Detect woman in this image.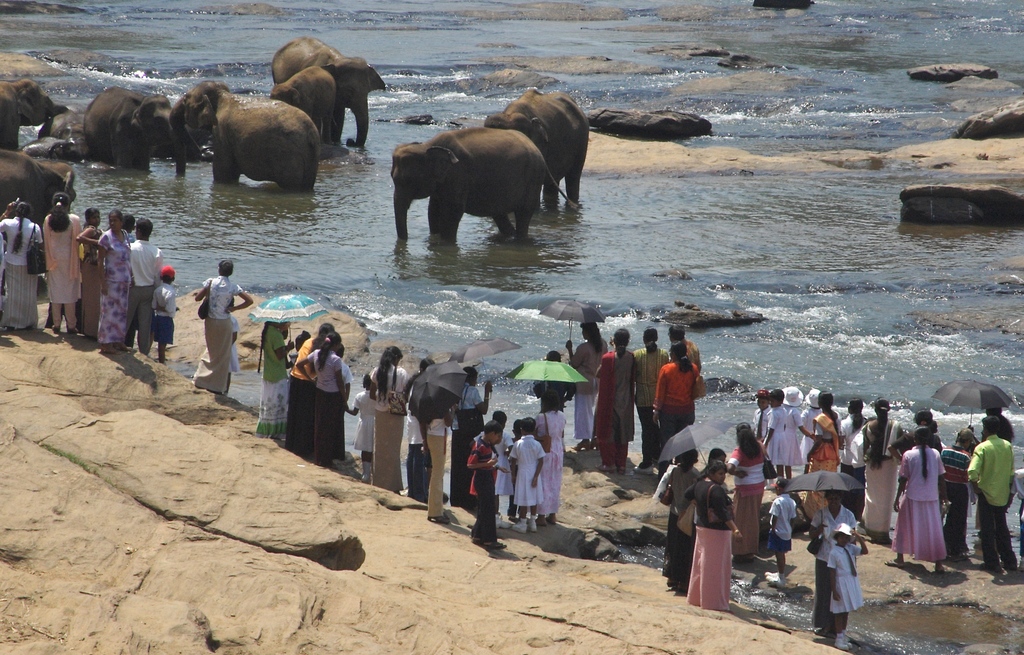
Detection: bbox=[77, 209, 102, 335].
